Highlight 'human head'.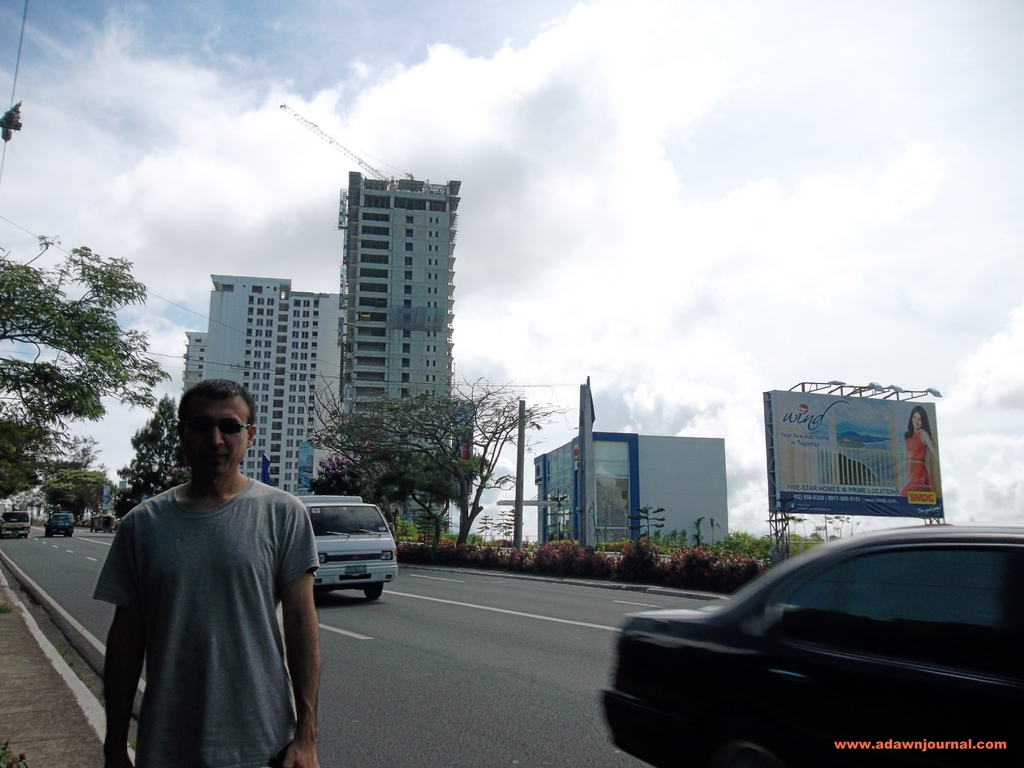
Highlighted region: [157, 385, 252, 490].
